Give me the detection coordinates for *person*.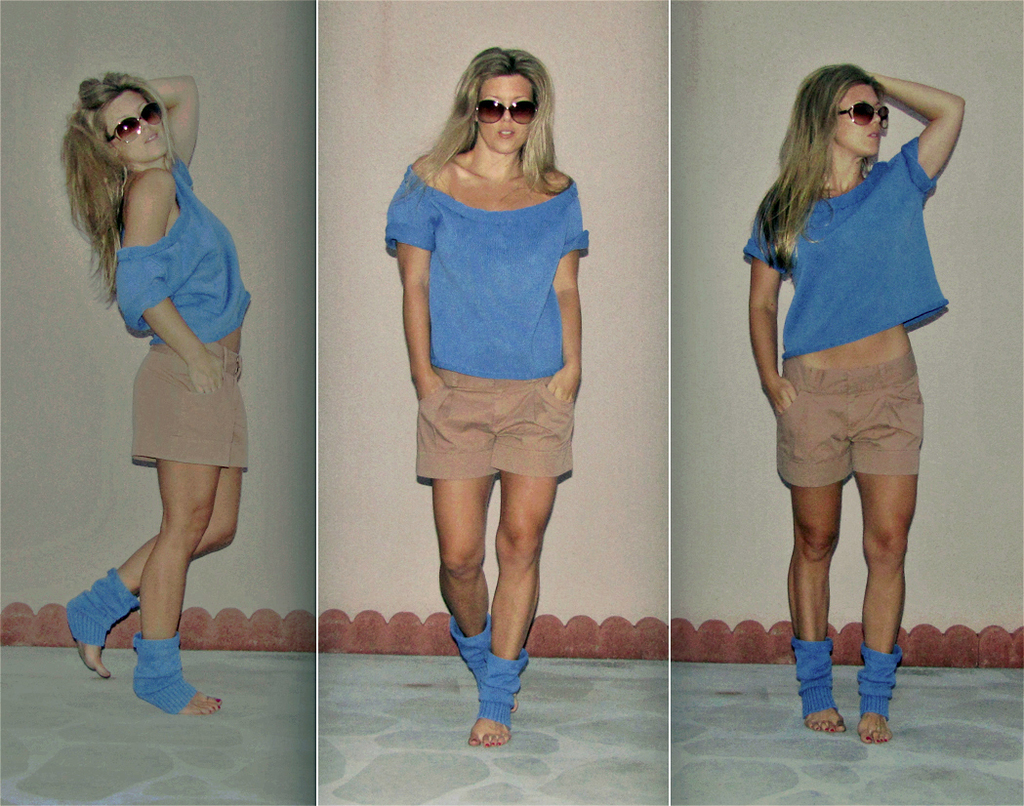
741,57,973,753.
